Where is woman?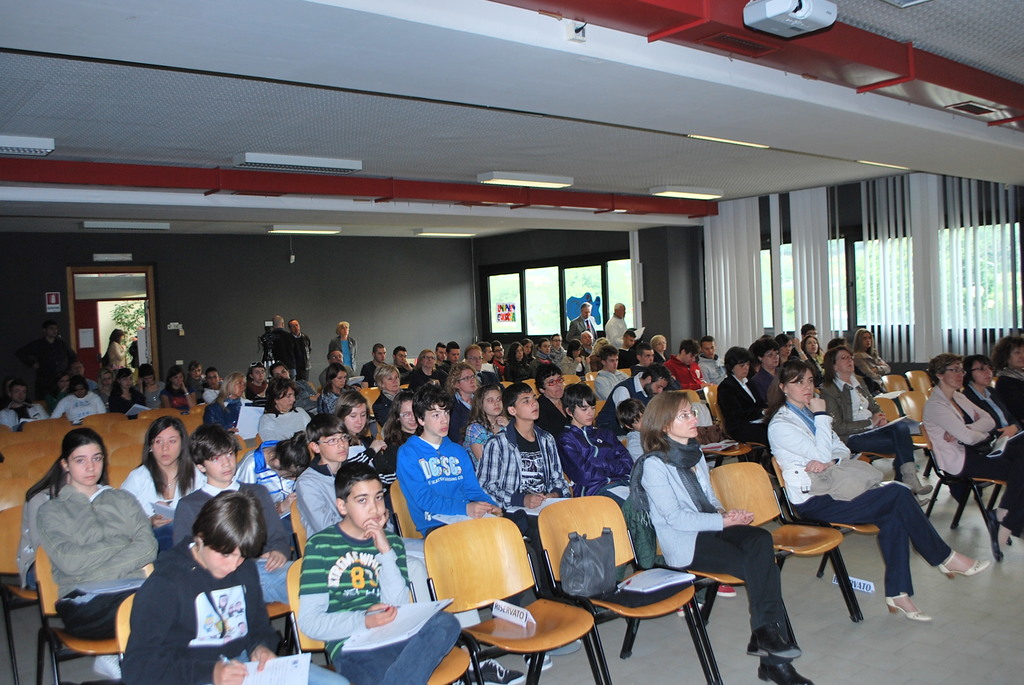
box(119, 418, 206, 560).
